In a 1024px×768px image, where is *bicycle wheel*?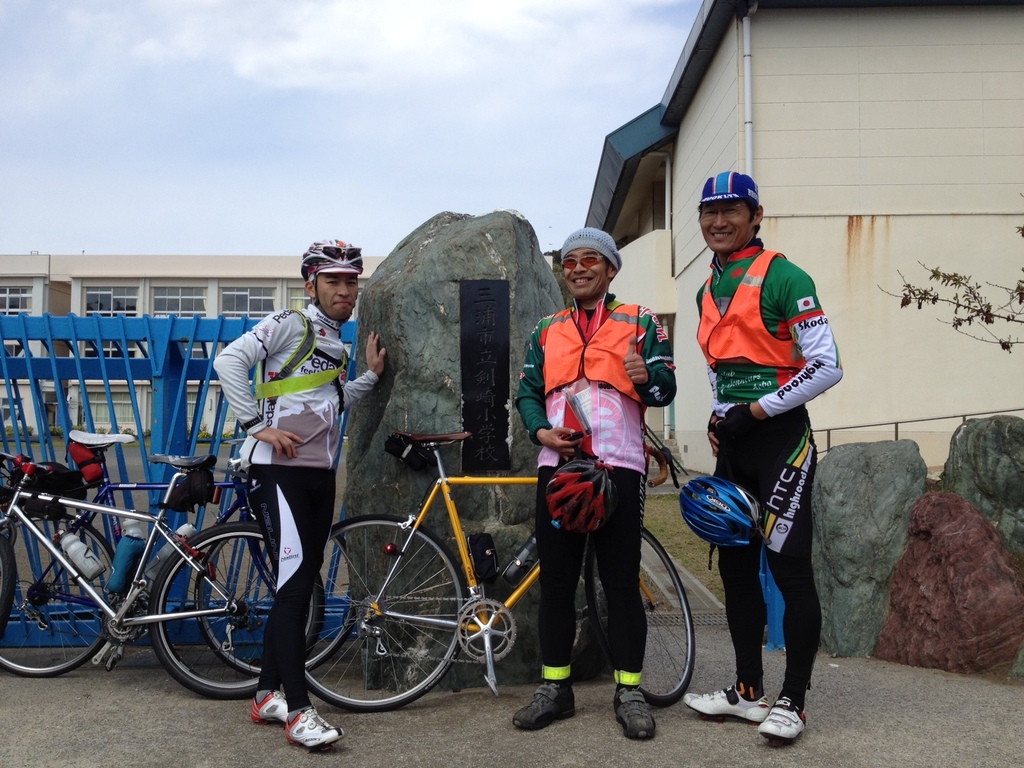
{"x1": 305, "y1": 511, "x2": 467, "y2": 712}.
